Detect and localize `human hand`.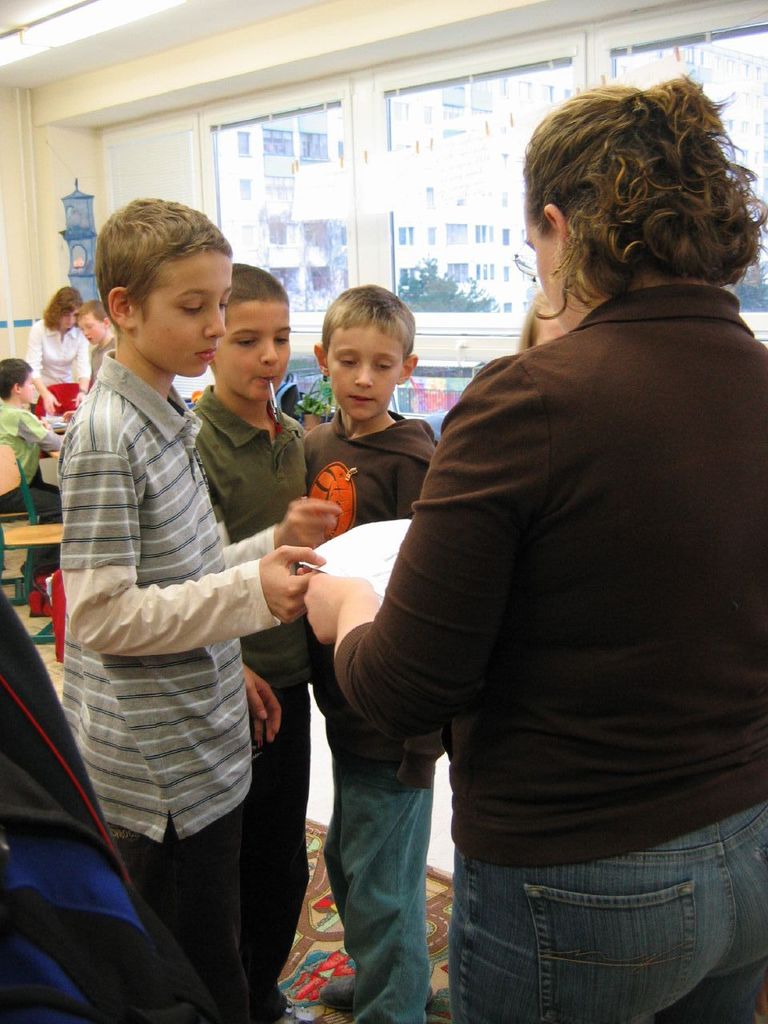
Localized at <region>42, 391, 60, 416</region>.
